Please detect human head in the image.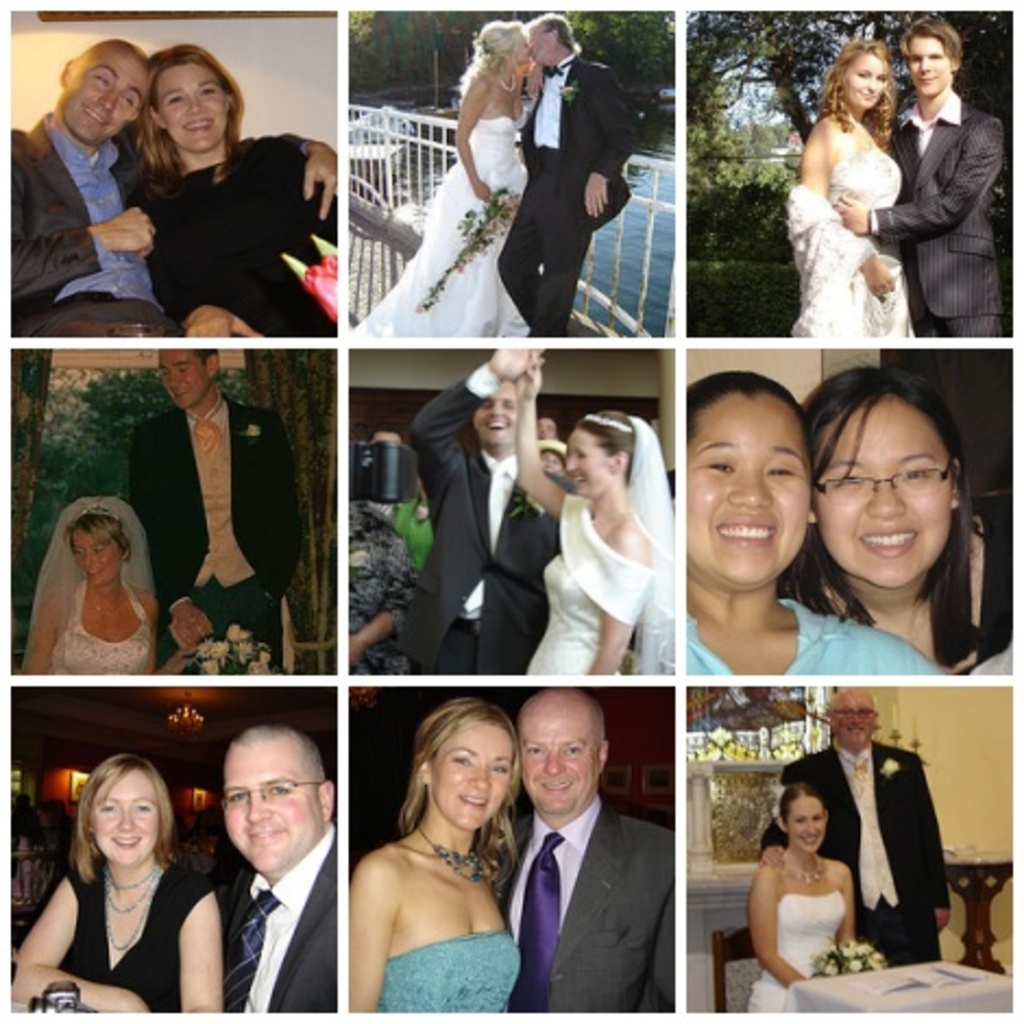
{"left": 144, "top": 41, "right": 242, "bottom": 155}.
